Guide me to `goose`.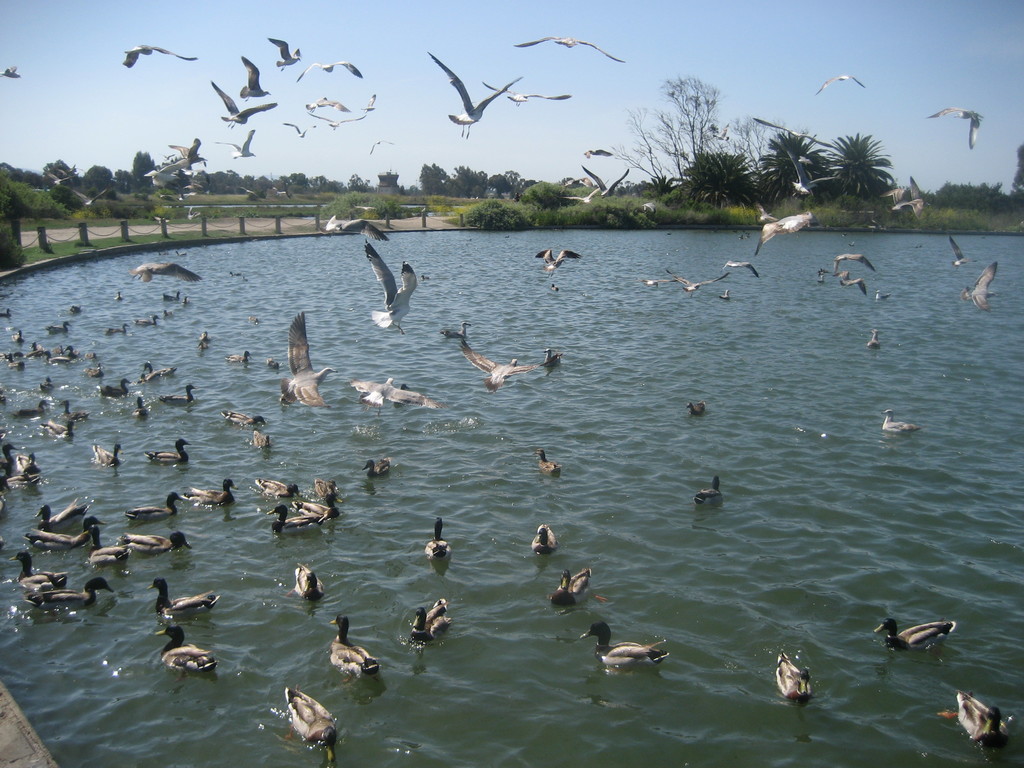
Guidance: (835,253,874,271).
